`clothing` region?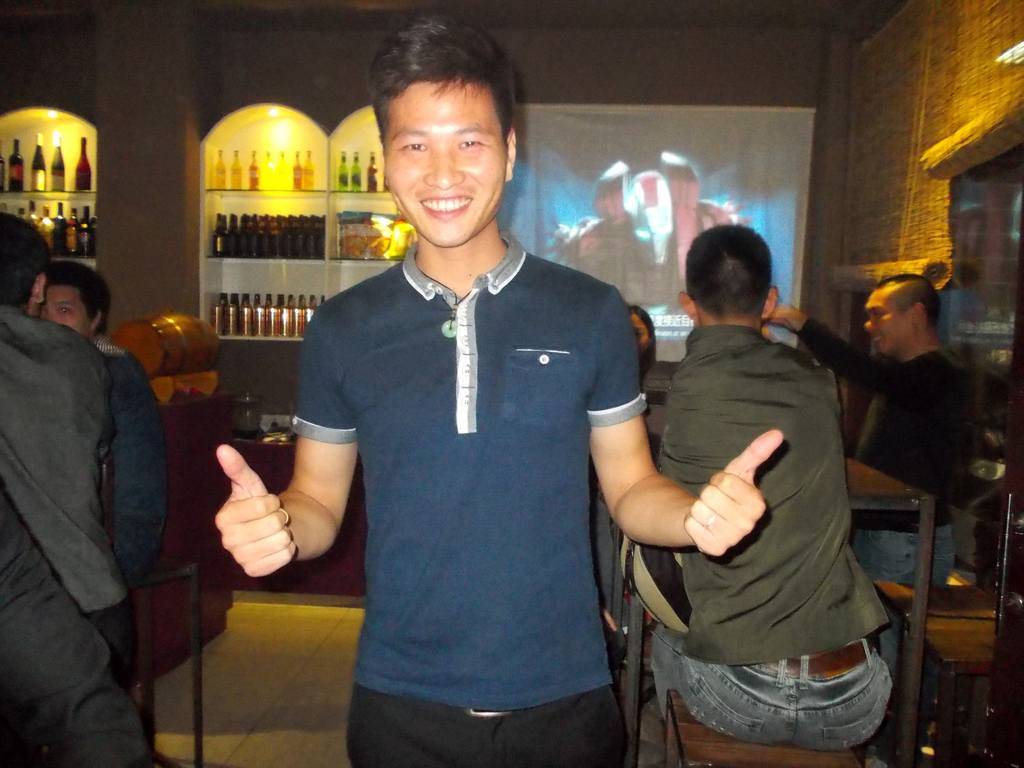
x1=797 y1=318 x2=990 y2=540
